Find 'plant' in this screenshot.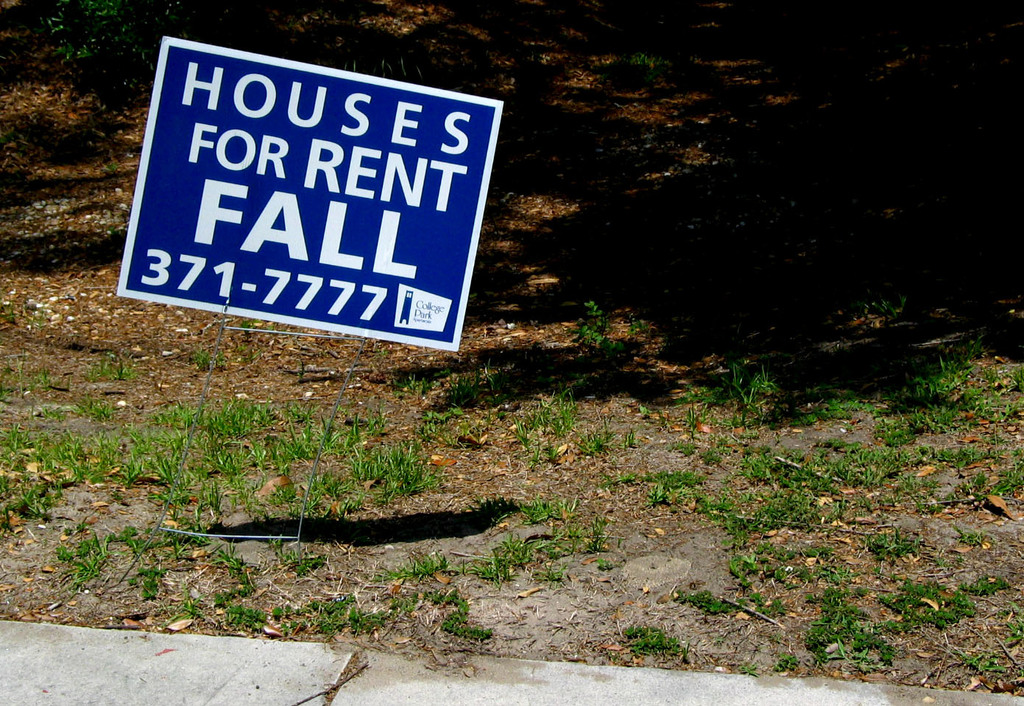
The bounding box for 'plant' is bbox=(63, 396, 377, 488).
